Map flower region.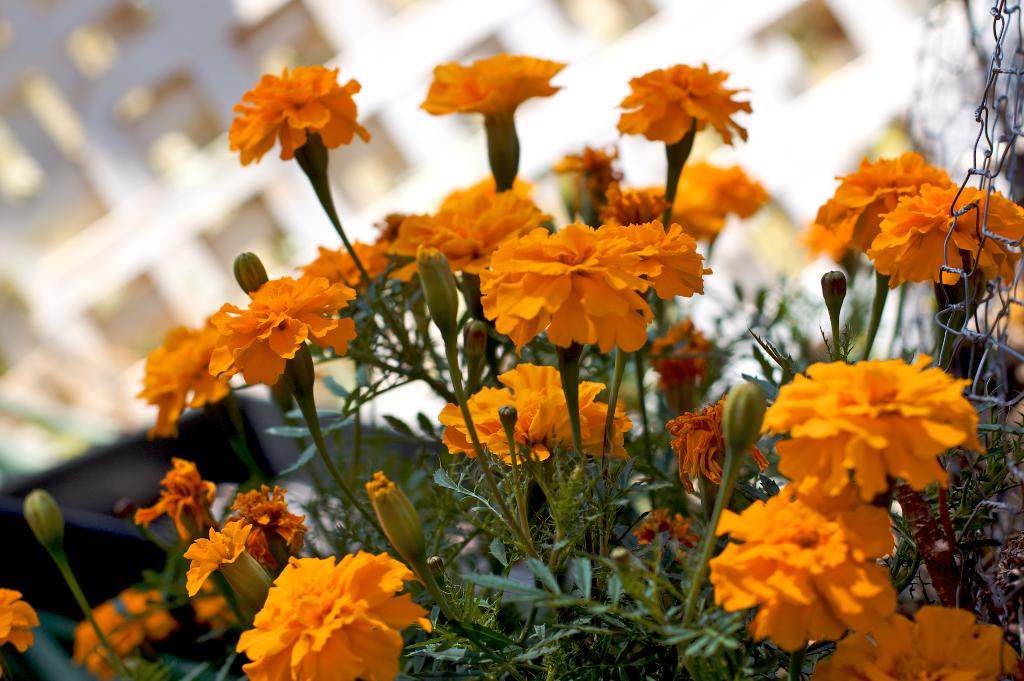
Mapped to select_region(303, 185, 534, 272).
